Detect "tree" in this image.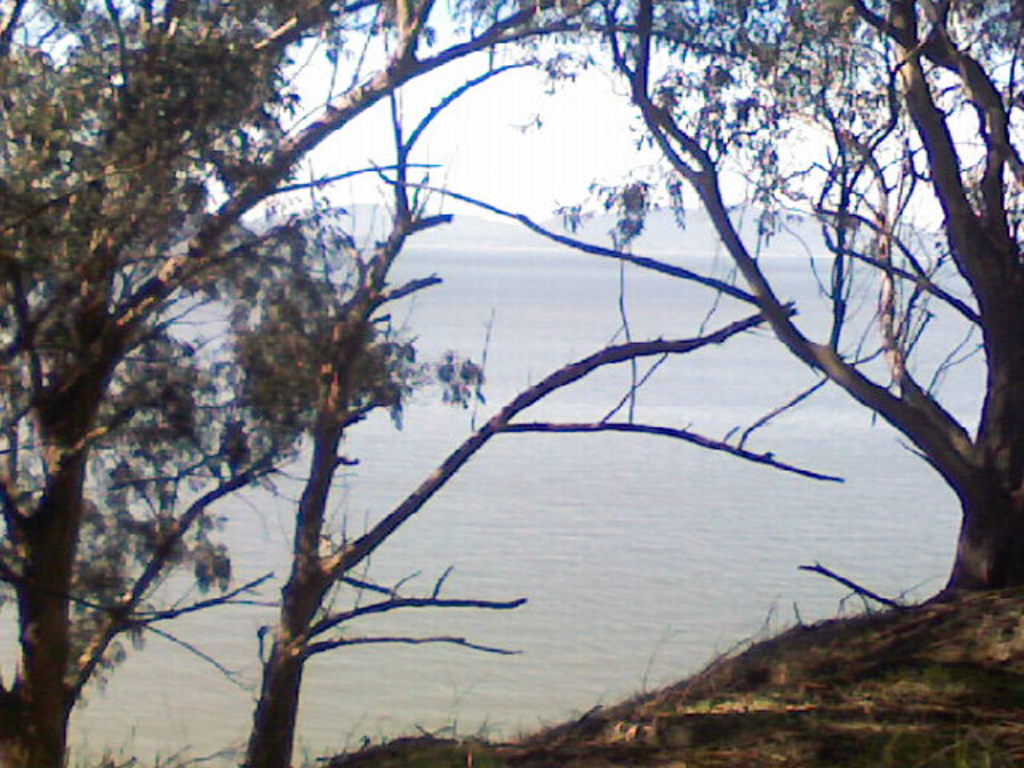
Detection: bbox=[590, 0, 1022, 638].
